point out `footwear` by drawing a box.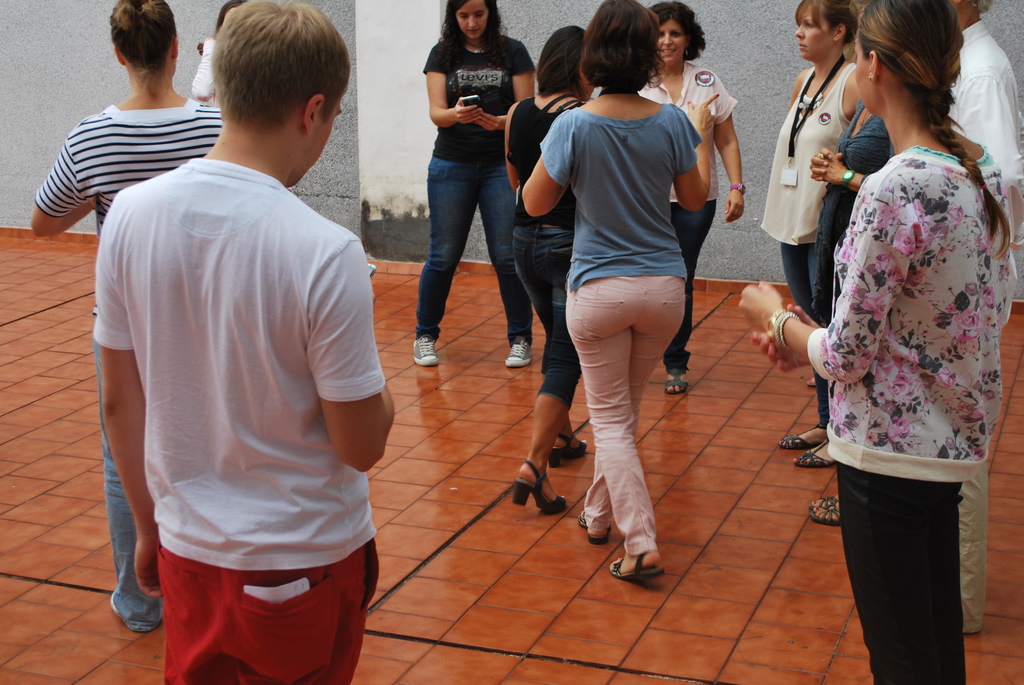
BBox(777, 432, 823, 450).
